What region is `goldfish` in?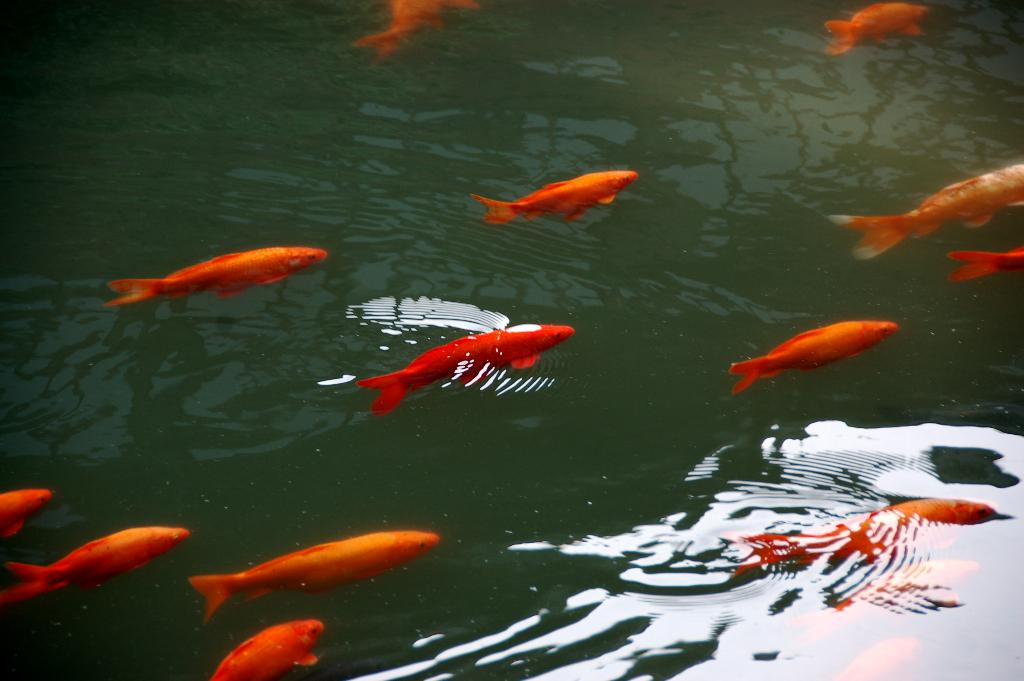
[950,245,1023,280].
